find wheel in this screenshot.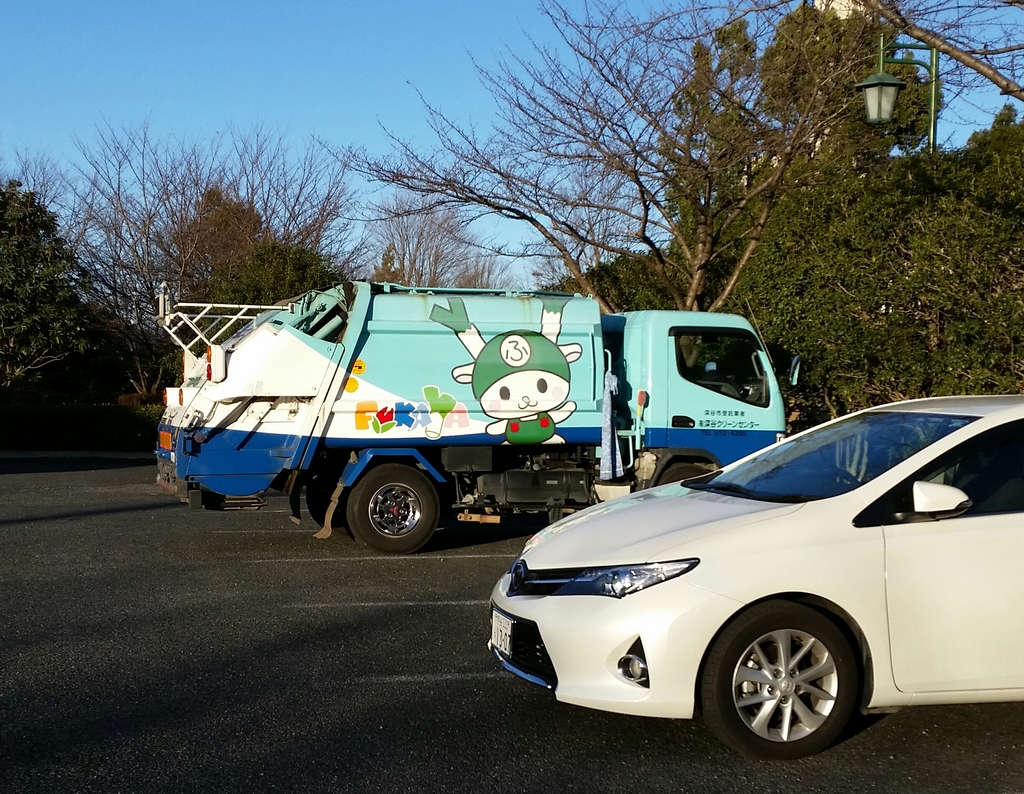
The bounding box for wheel is (left=723, top=620, right=874, bottom=753).
